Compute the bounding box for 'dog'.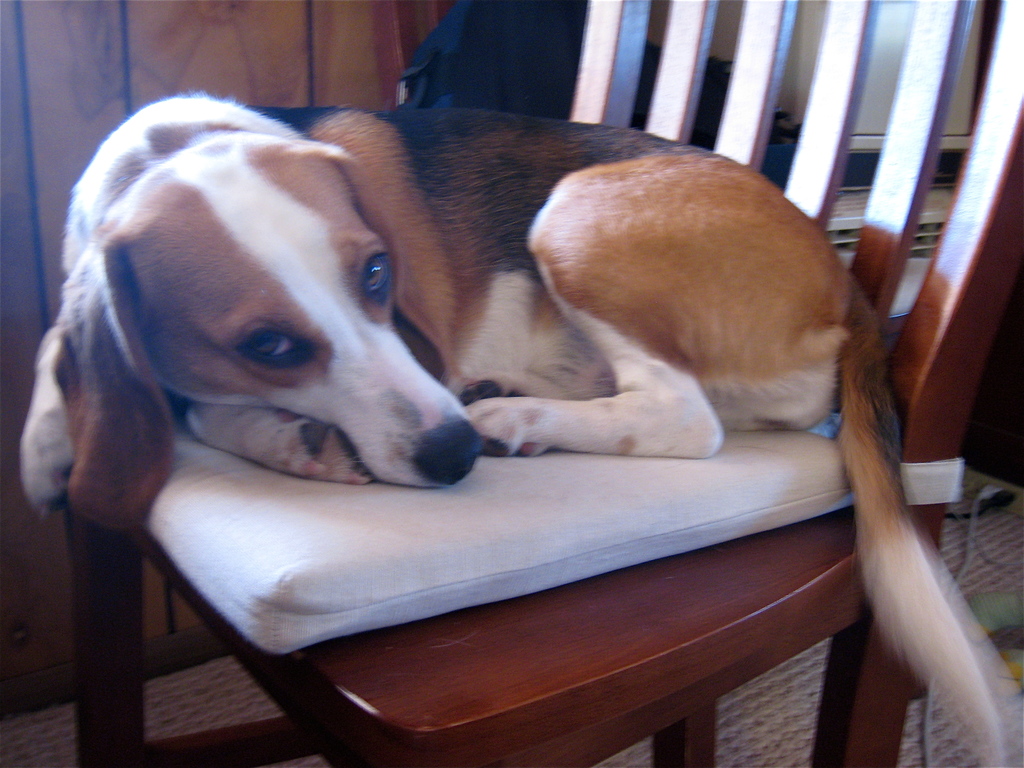
crop(67, 86, 1023, 767).
